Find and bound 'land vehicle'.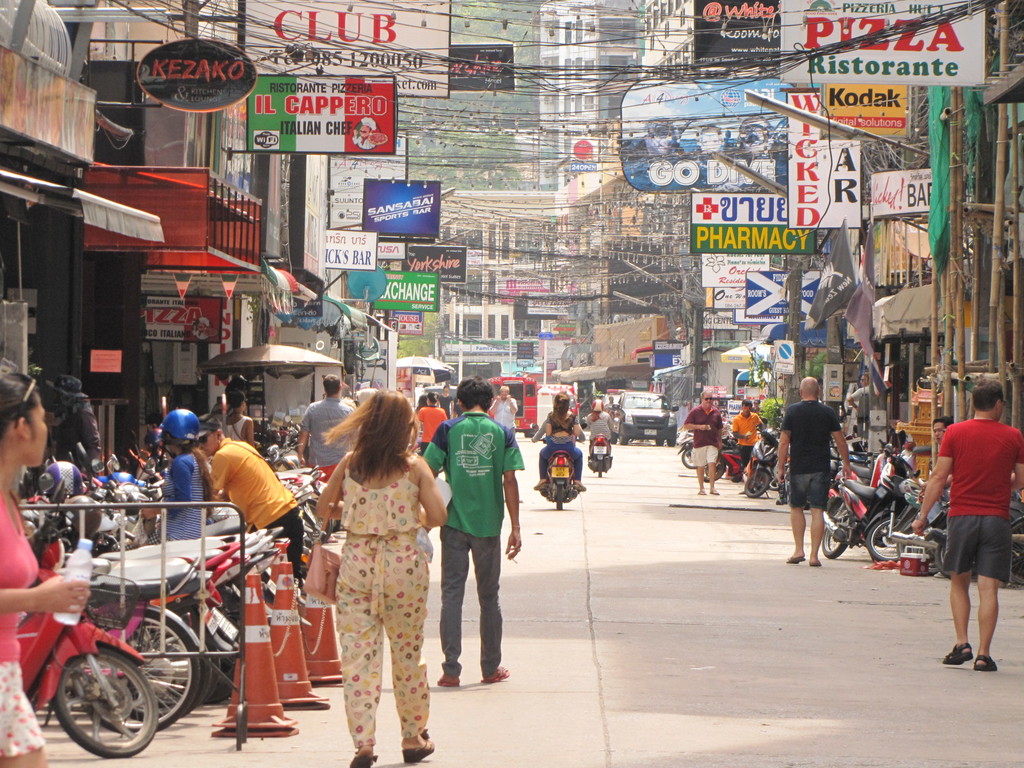
Bound: l=586, t=433, r=614, b=476.
